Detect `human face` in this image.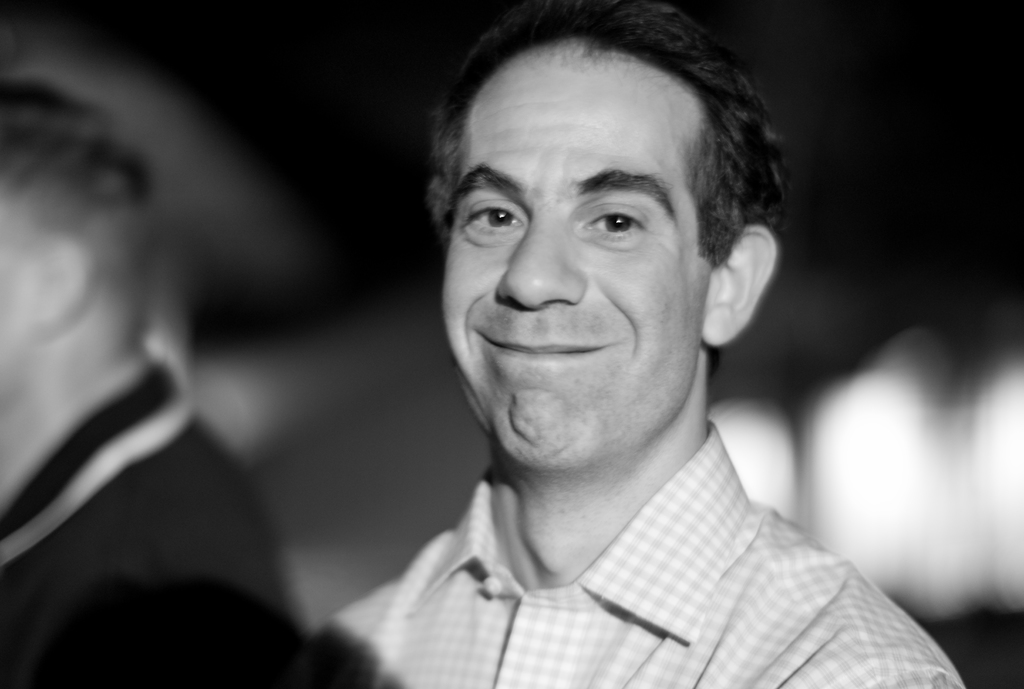
Detection: bbox=(438, 31, 717, 474).
